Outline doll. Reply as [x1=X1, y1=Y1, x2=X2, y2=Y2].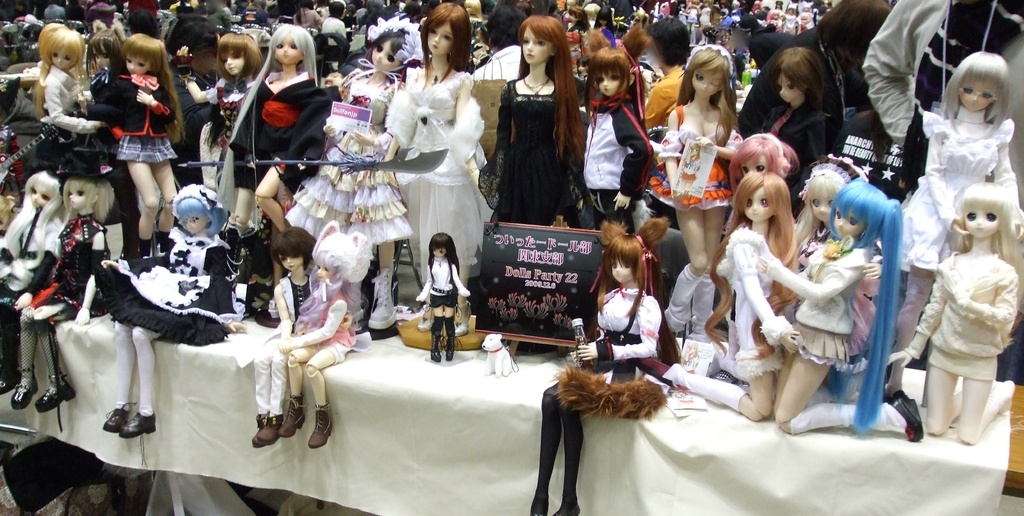
[x1=760, y1=181, x2=919, y2=425].
